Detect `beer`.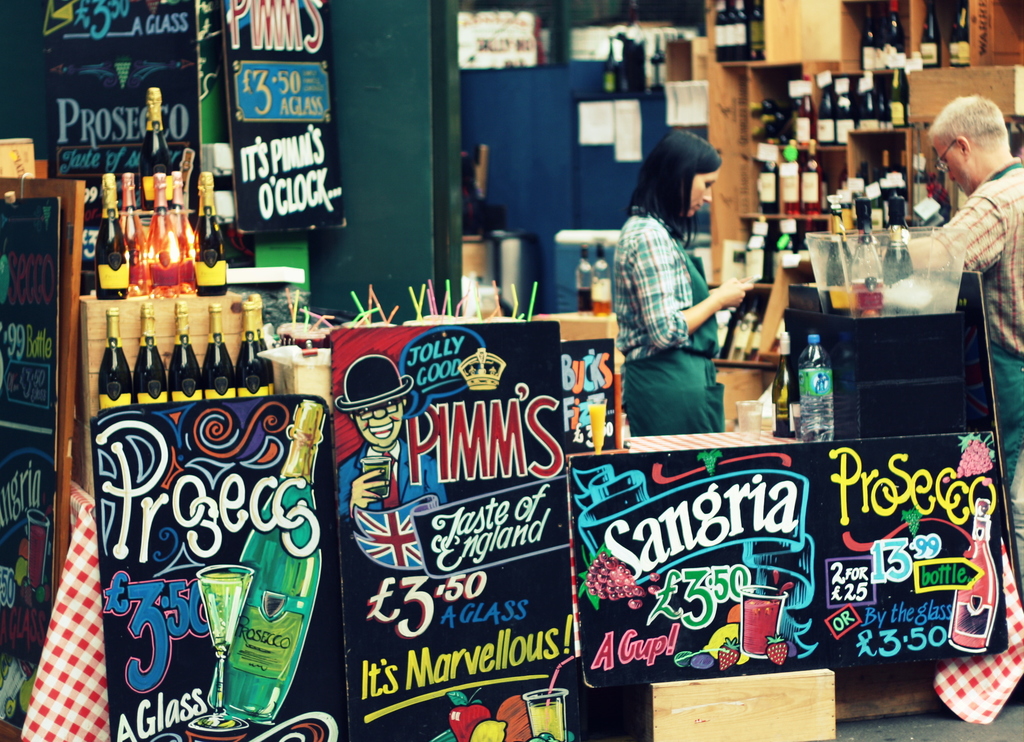
Detected at rect(242, 305, 274, 404).
